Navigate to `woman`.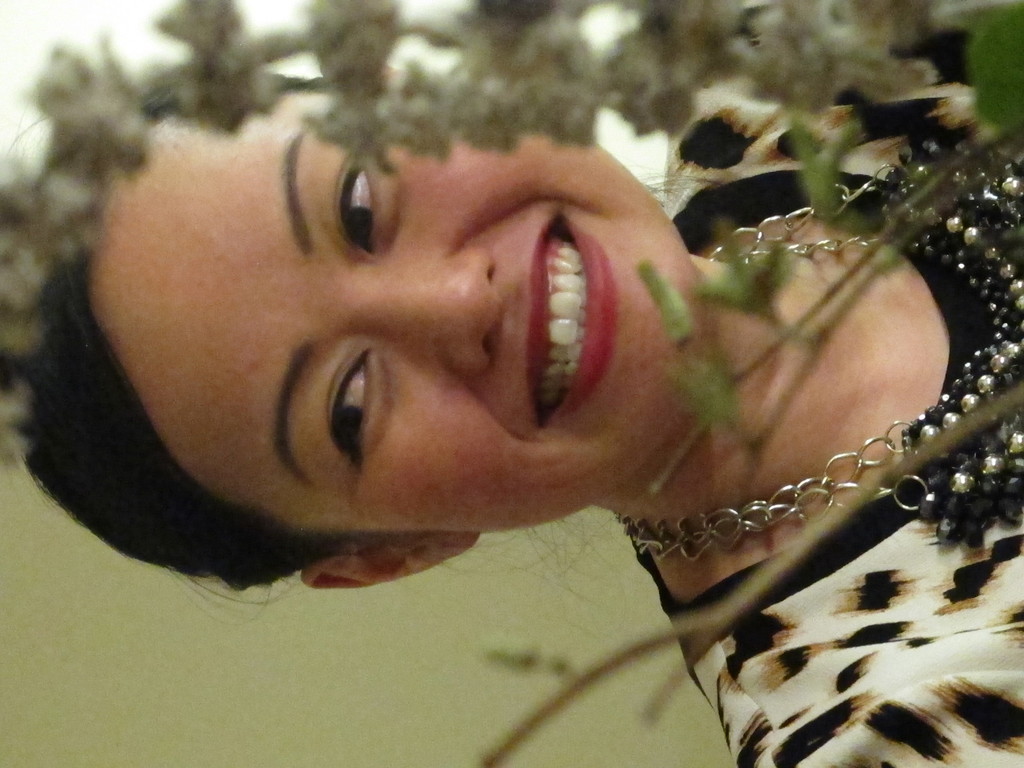
Navigation target: bbox=[26, 40, 992, 729].
